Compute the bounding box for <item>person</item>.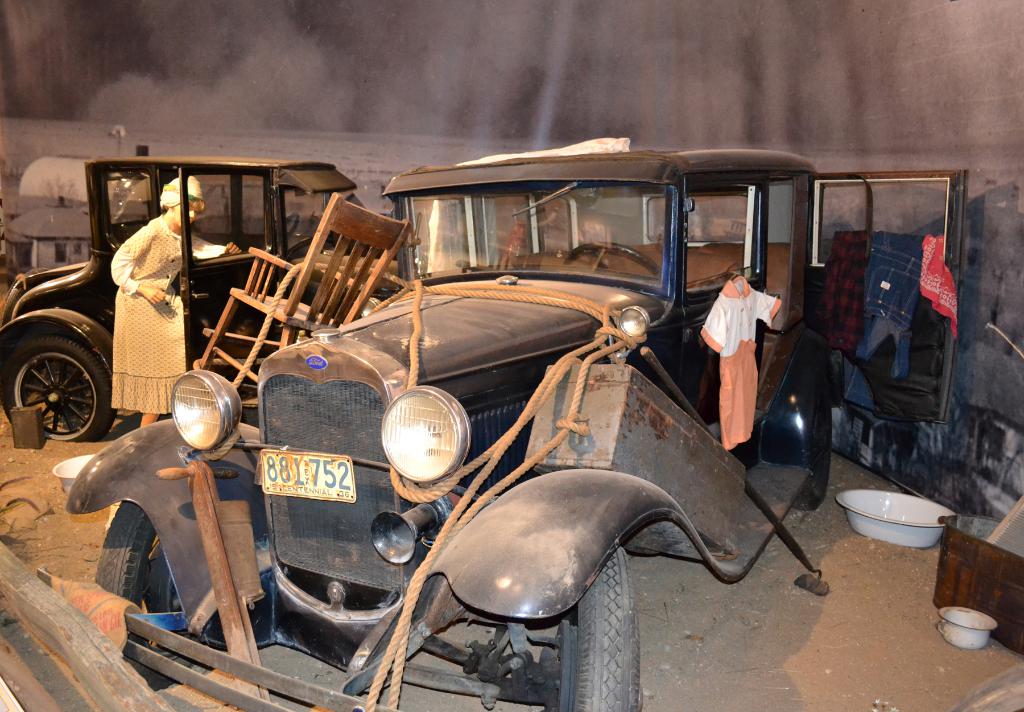
{"left": 698, "top": 223, "right": 781, "bottom": 476}.
